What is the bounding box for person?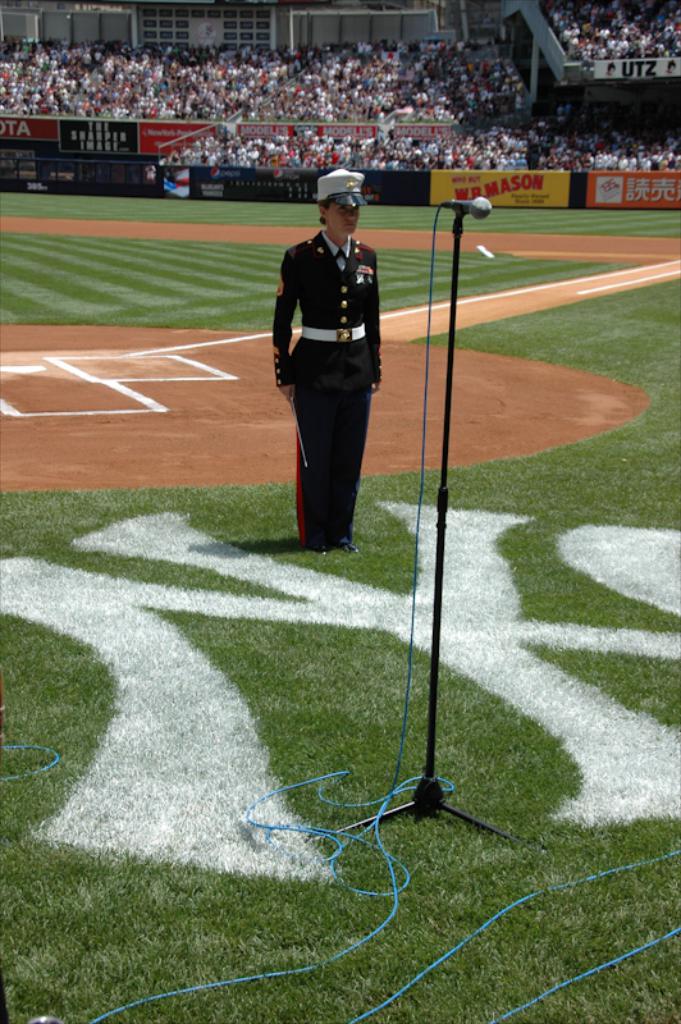
<box>271,161,398,585</box>.
